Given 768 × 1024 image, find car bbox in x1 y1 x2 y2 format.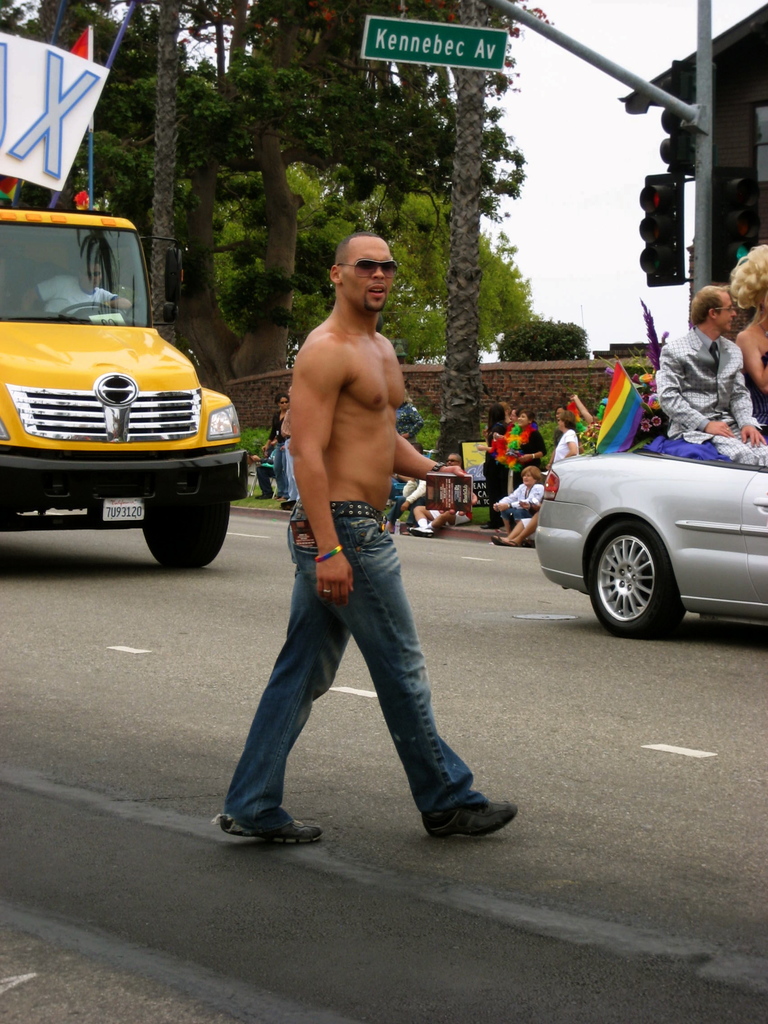
530 421 767 621.
